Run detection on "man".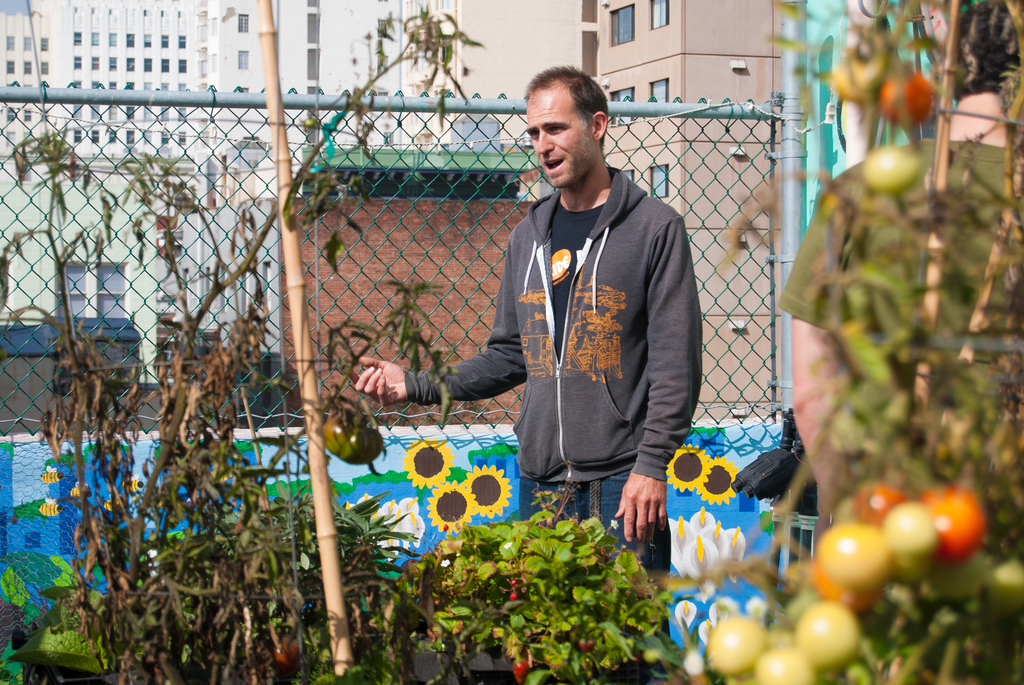
Result: bbox=(771, 0, 1023, 526).
